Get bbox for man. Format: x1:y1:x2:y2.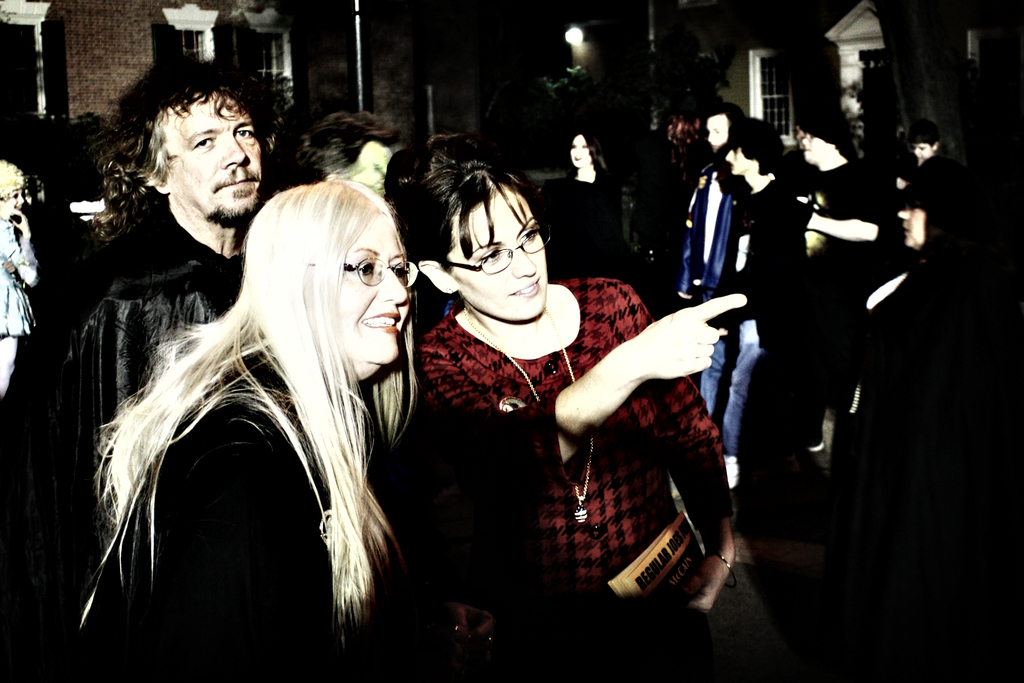
291:111:399:193.
